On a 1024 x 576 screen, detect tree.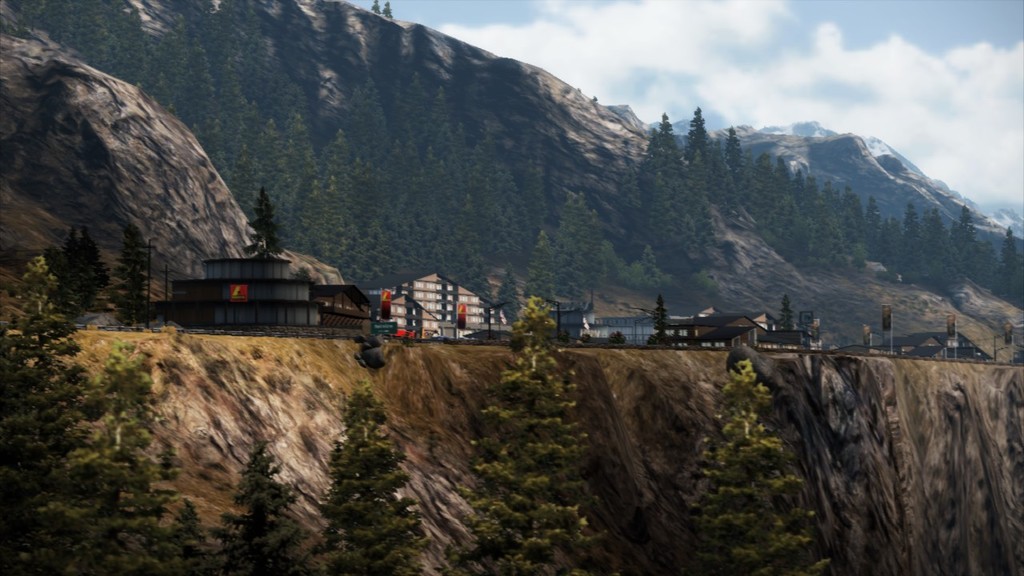
l=684, t=358, r=827, b=575.
